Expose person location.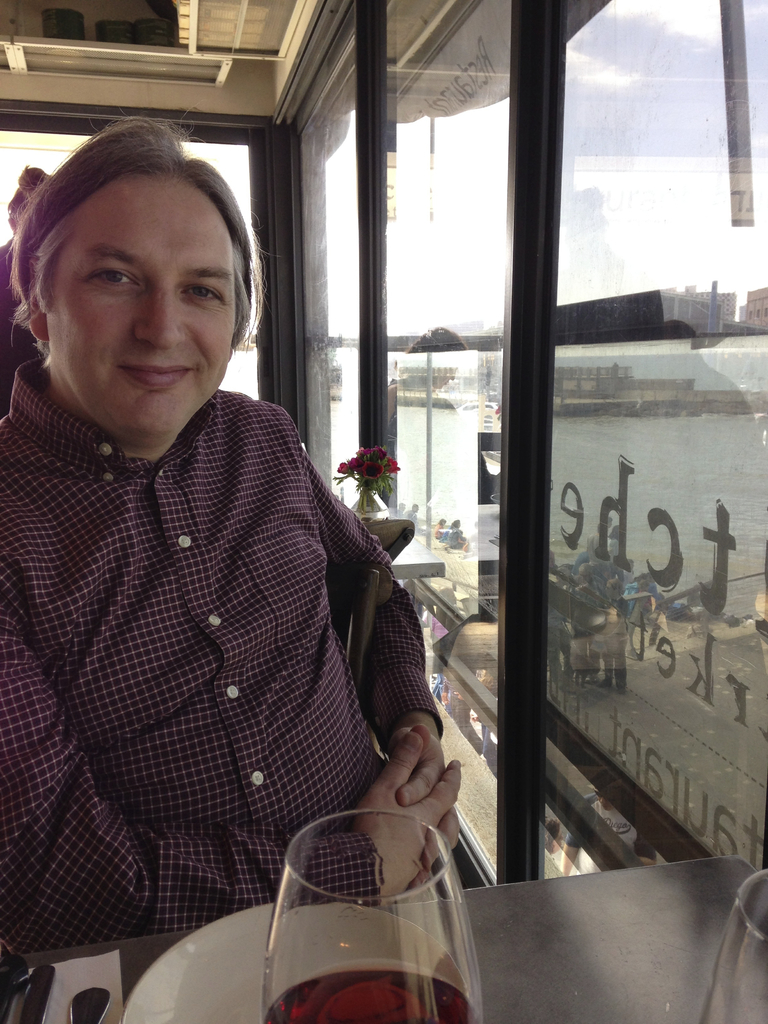
Exposed at x1=8, y1=124, x2=458, y2=993.
